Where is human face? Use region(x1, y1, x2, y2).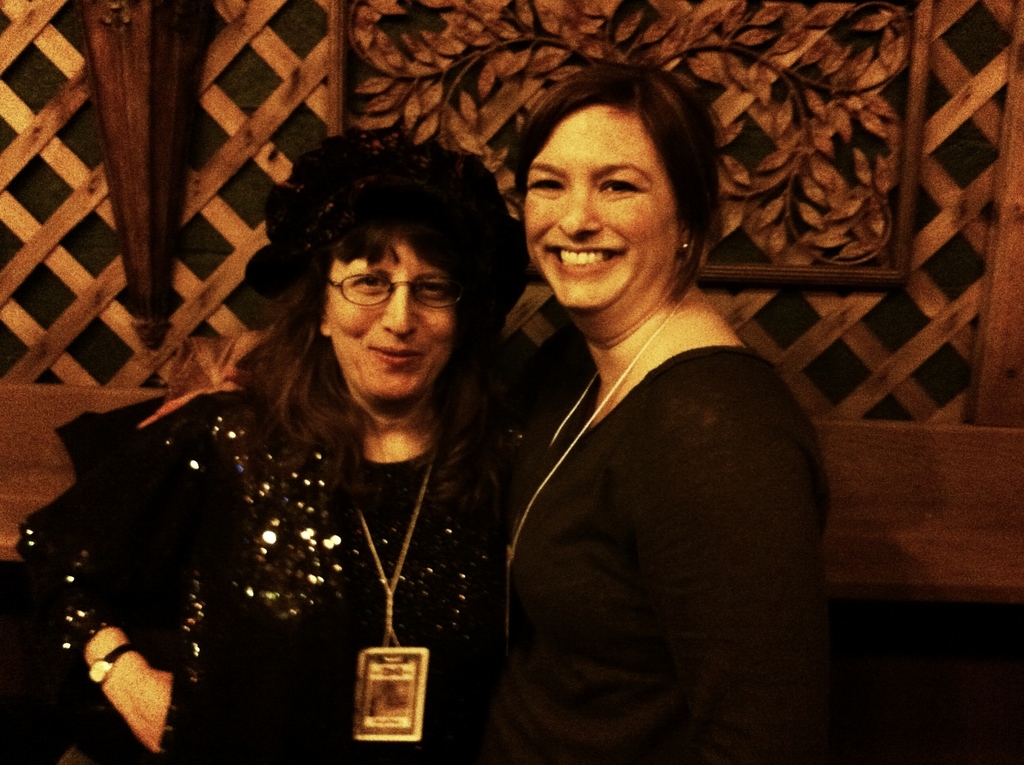
region(326, 236, 461, 402).
